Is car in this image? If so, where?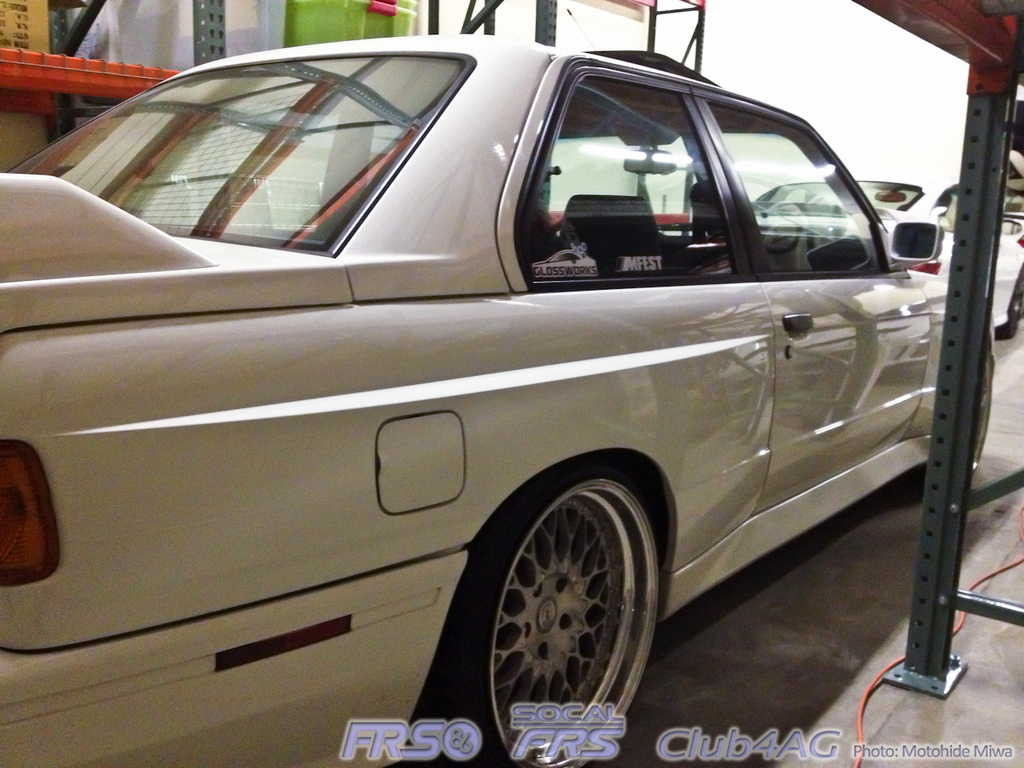
Yes, at BBox(0, 34, 994, 767).
